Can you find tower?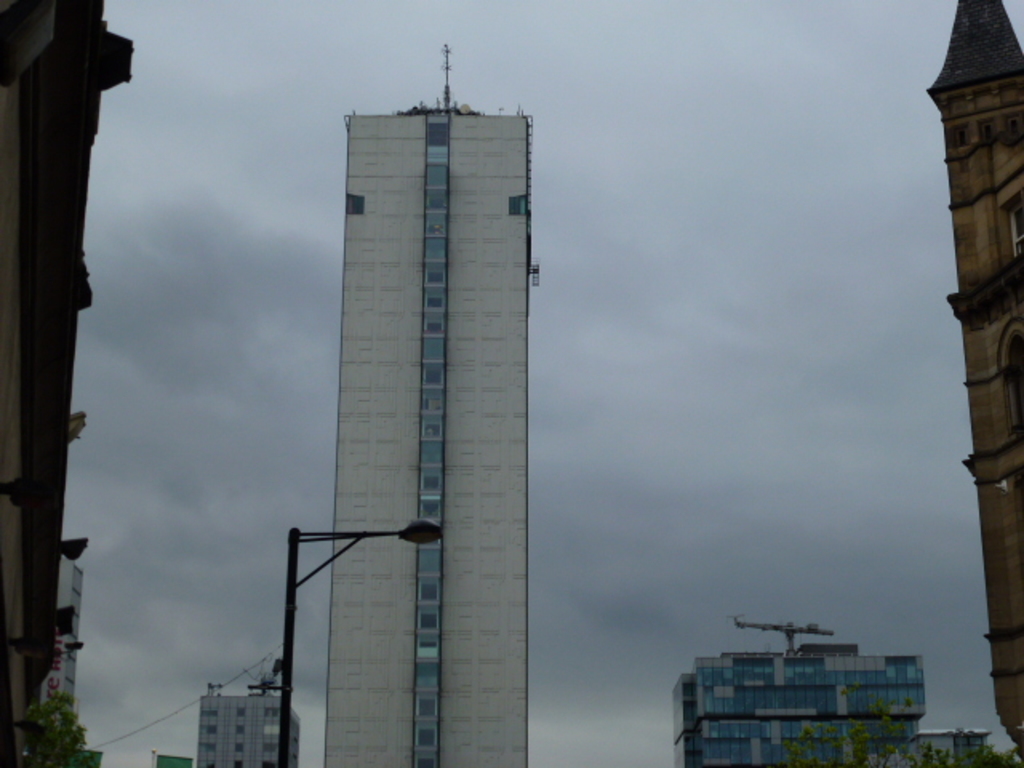
Yes, bounding box: (x1=915, y1=0, x2=1022, y2=757).
